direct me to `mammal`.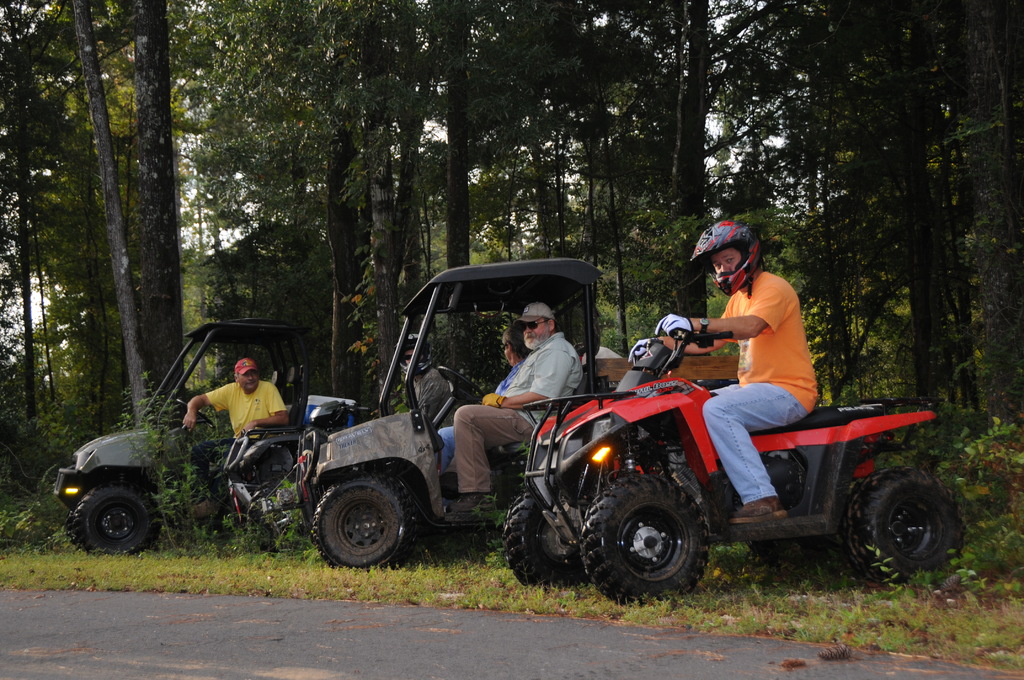
Direction: box=[635, 200, 841, 530].
